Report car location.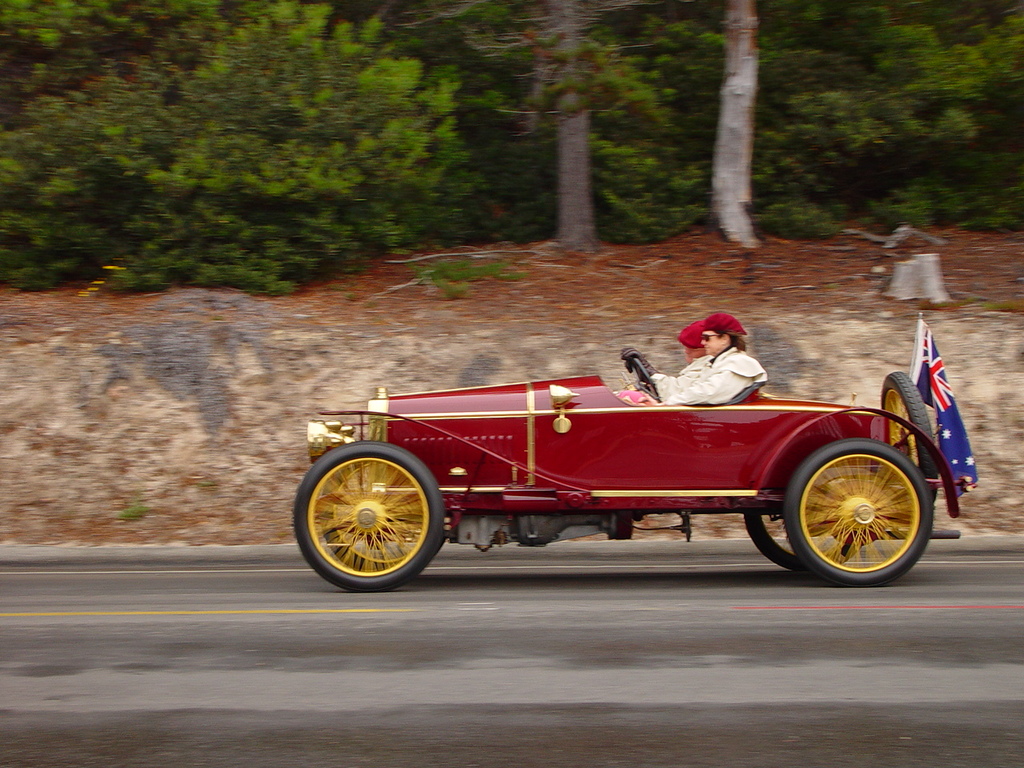
Report: x1=291 y1=316 x2=982 y2=586.
